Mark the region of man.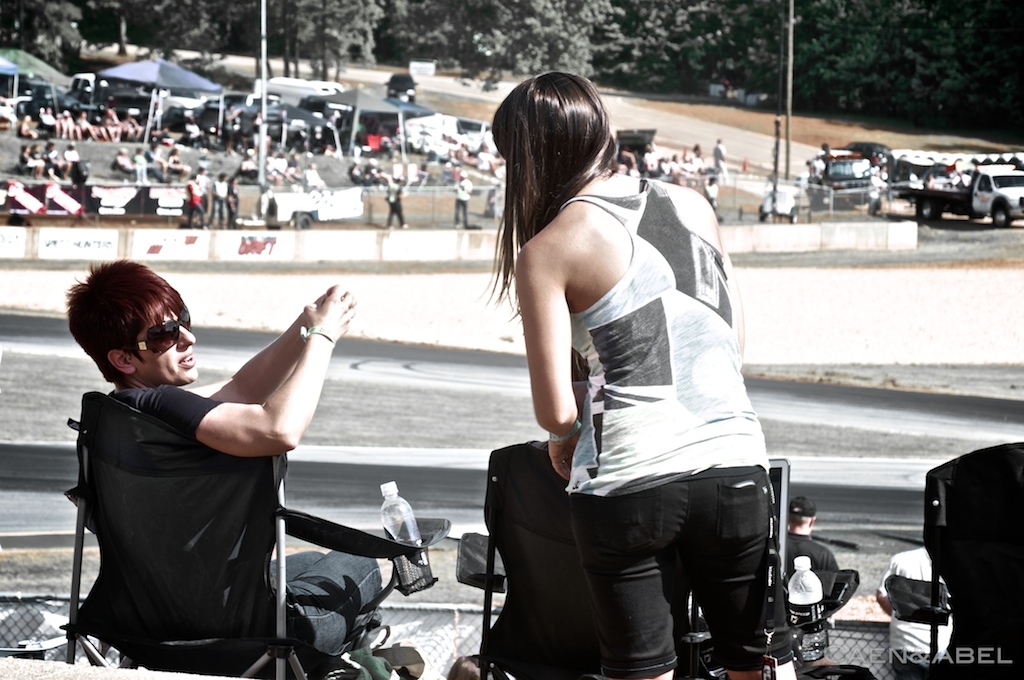
Region: [789,497,840,573].
